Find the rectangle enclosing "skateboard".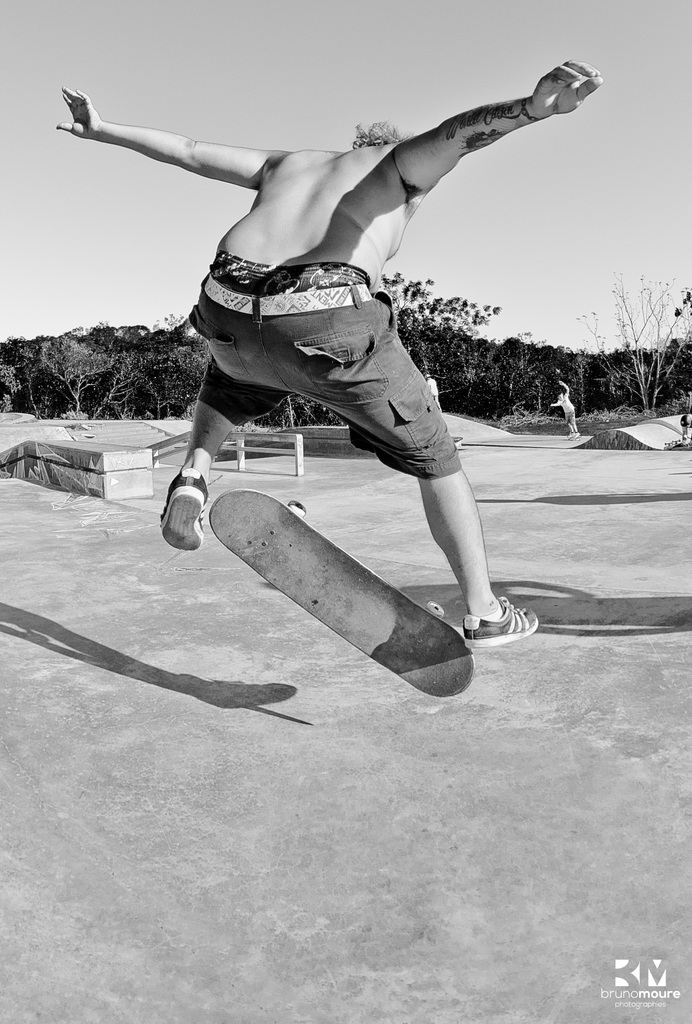
(x1=209, y1=488, x2=475, y2=699).
